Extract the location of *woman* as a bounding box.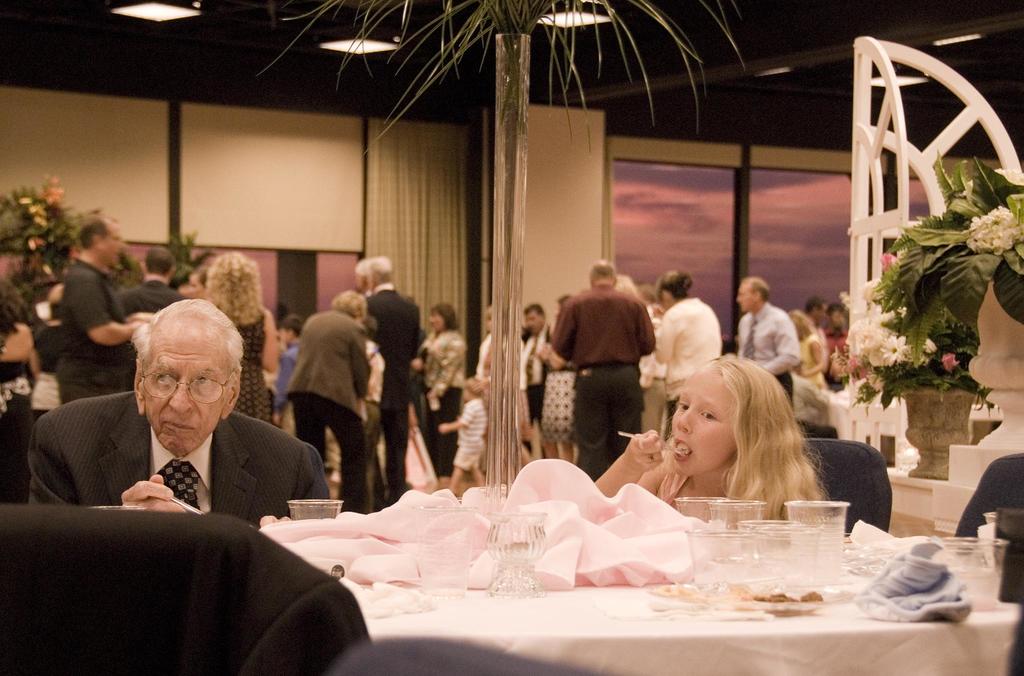
detection(0, 277, 33, 504).
